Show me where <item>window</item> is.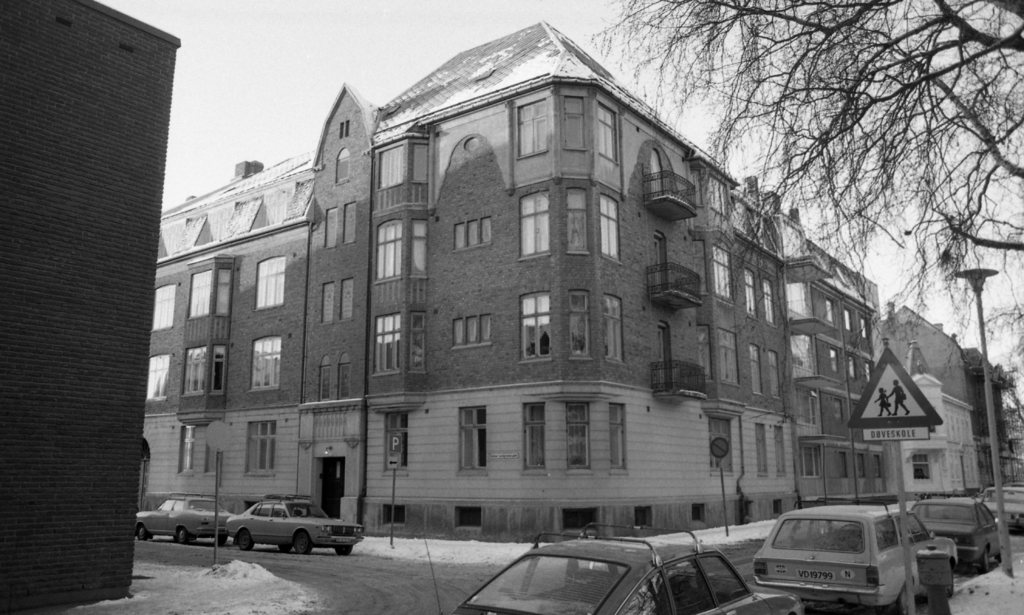
<item>window</item> is at locate(514, 192, 557, 256).
